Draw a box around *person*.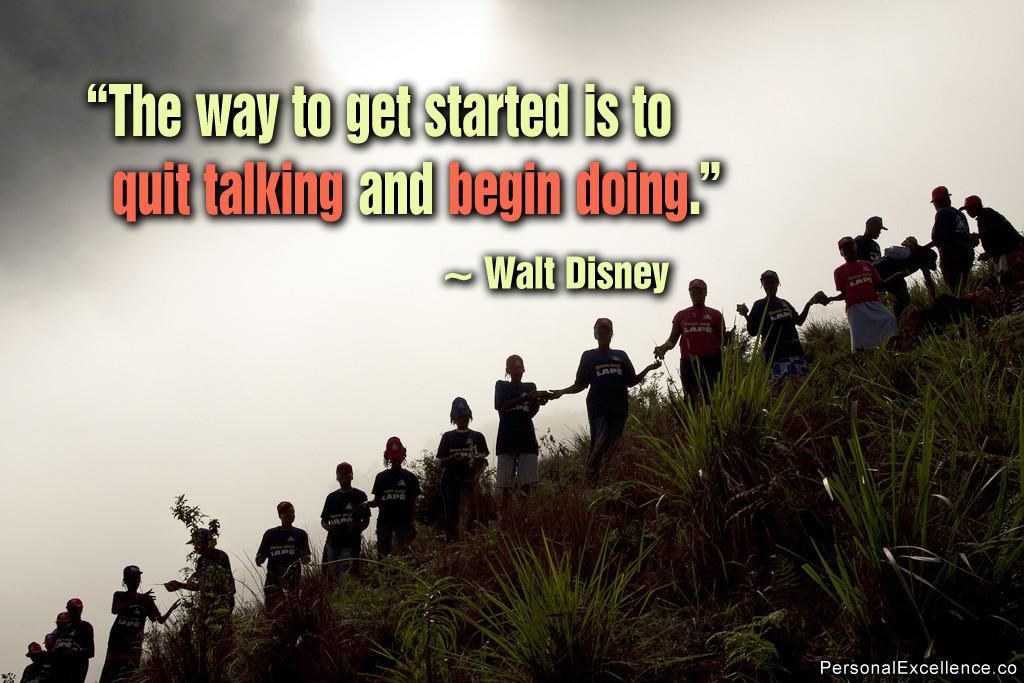
detection(552, 315, 654, 461).
